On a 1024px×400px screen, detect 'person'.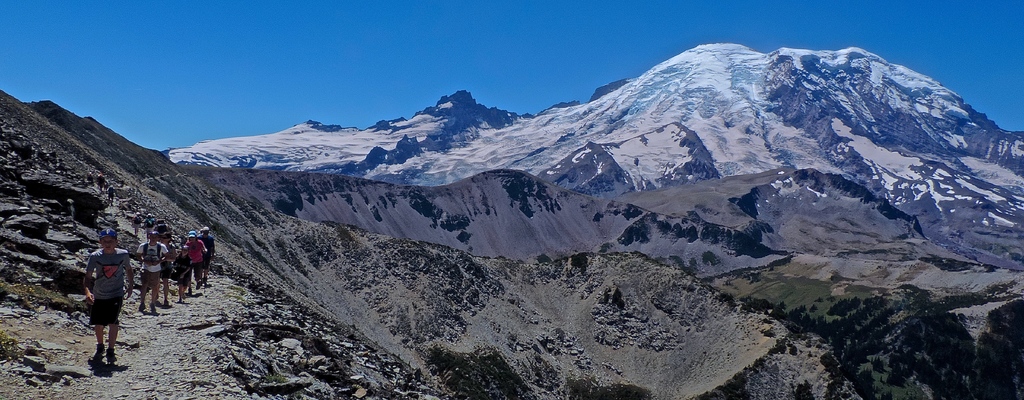
[144, 215, 155, 242].
